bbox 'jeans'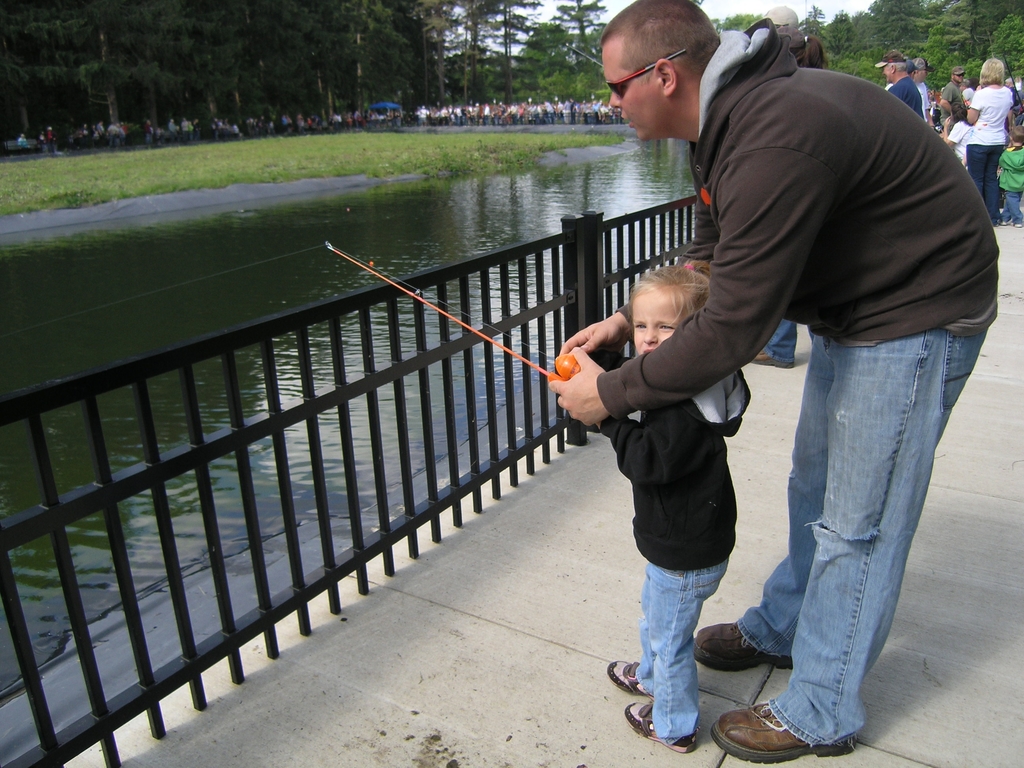
detection(641, 570, 719, 735)
